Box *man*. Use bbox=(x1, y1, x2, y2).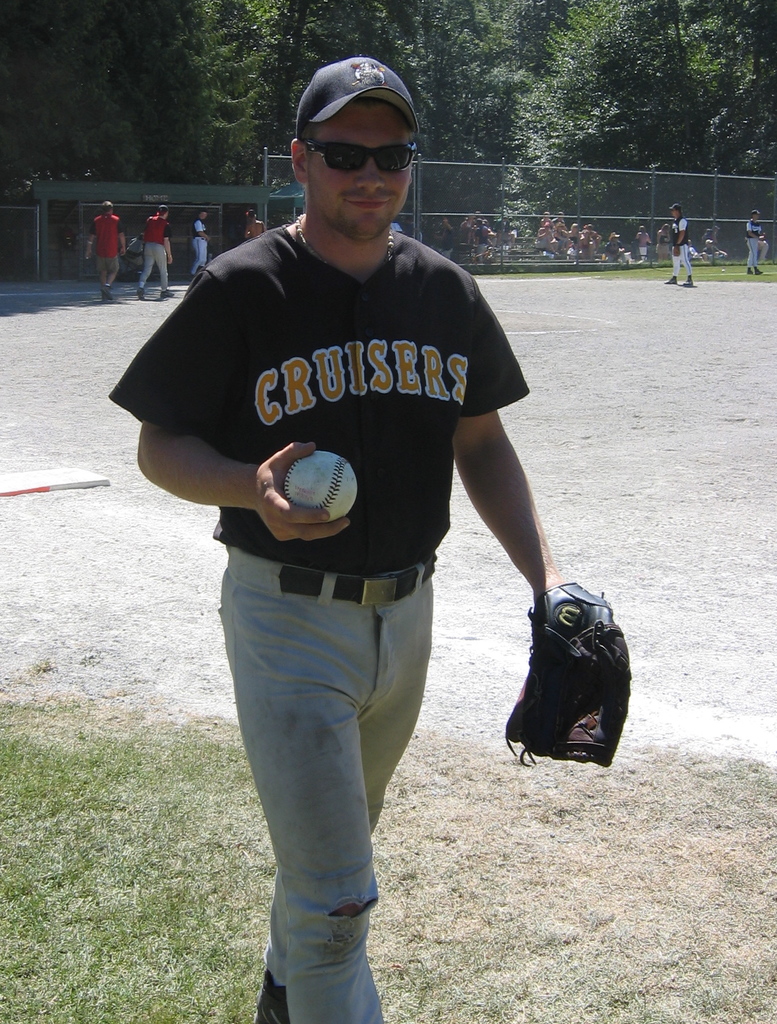
bbox=(663, 204, 694, 284).
